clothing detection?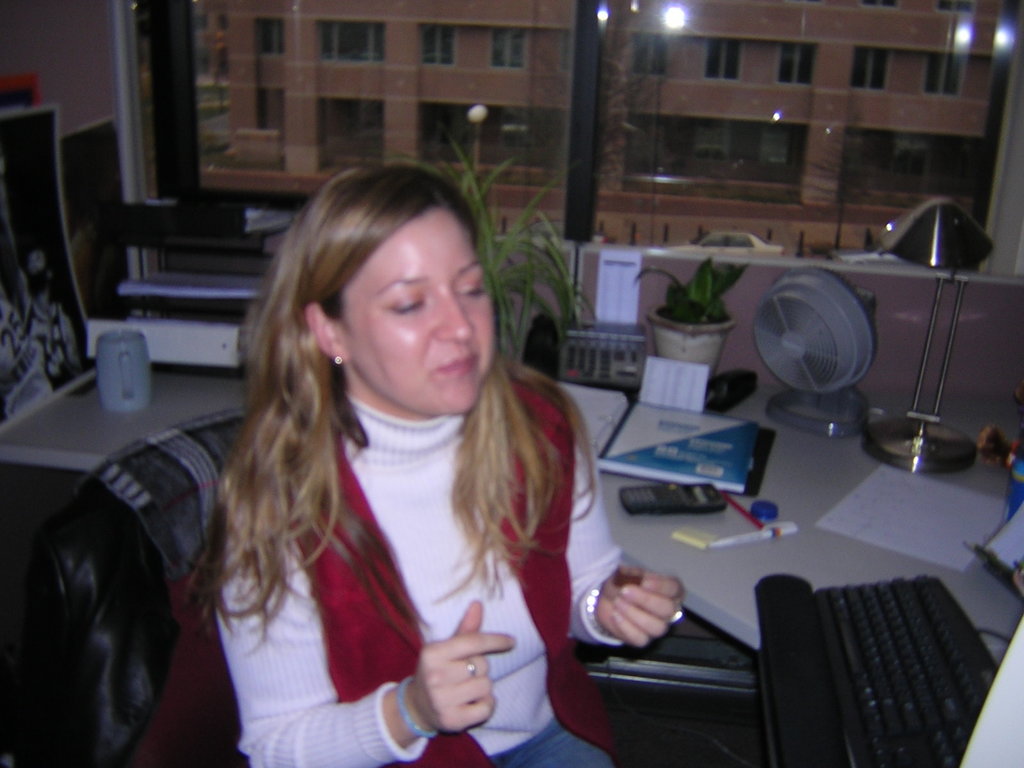
select_region(182, 312, 618, 758)
